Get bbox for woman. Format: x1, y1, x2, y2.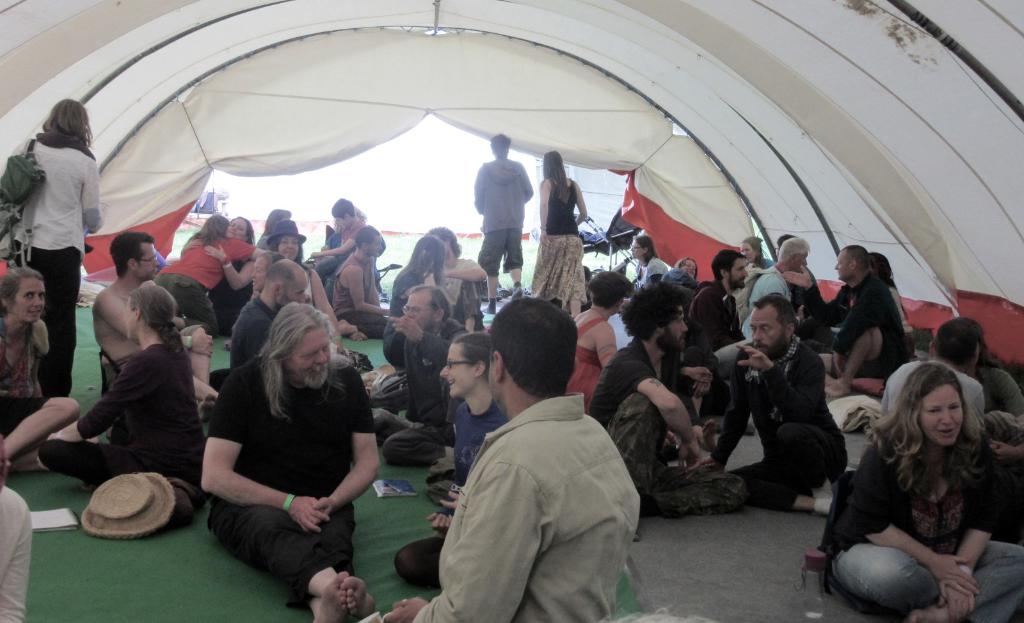
157, 213, 258, 341.
